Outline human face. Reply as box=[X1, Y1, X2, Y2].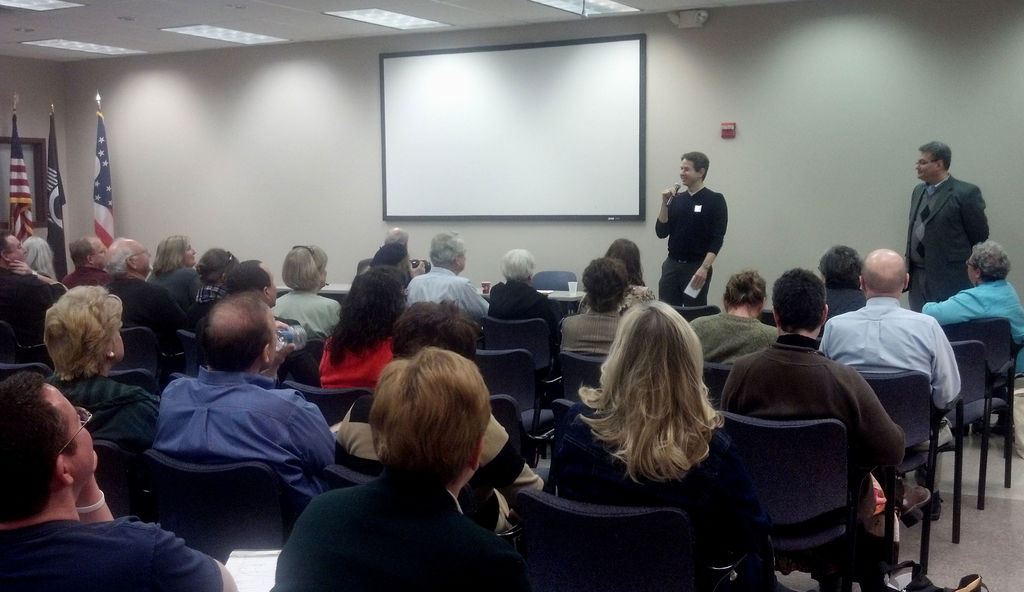
box=[917, 143, 960, 179].
